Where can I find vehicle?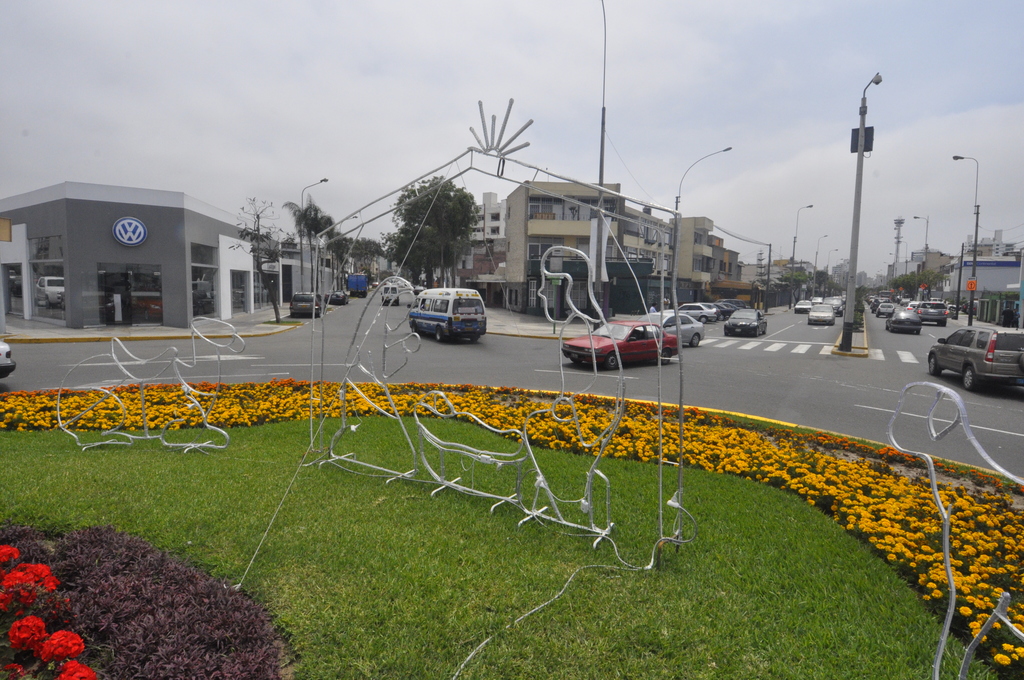
You can find it at {"x1": 344, "y1": 273, "x2": 371, "y2": 296}.
